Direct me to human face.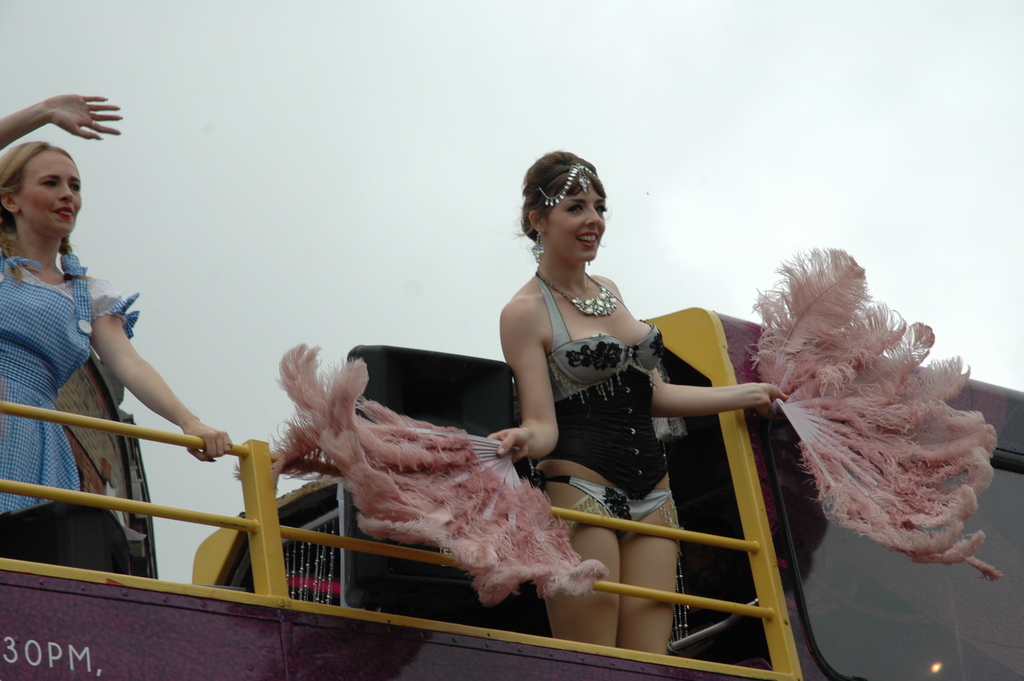
Direction: l=20, t=154, r=84, b=235.
